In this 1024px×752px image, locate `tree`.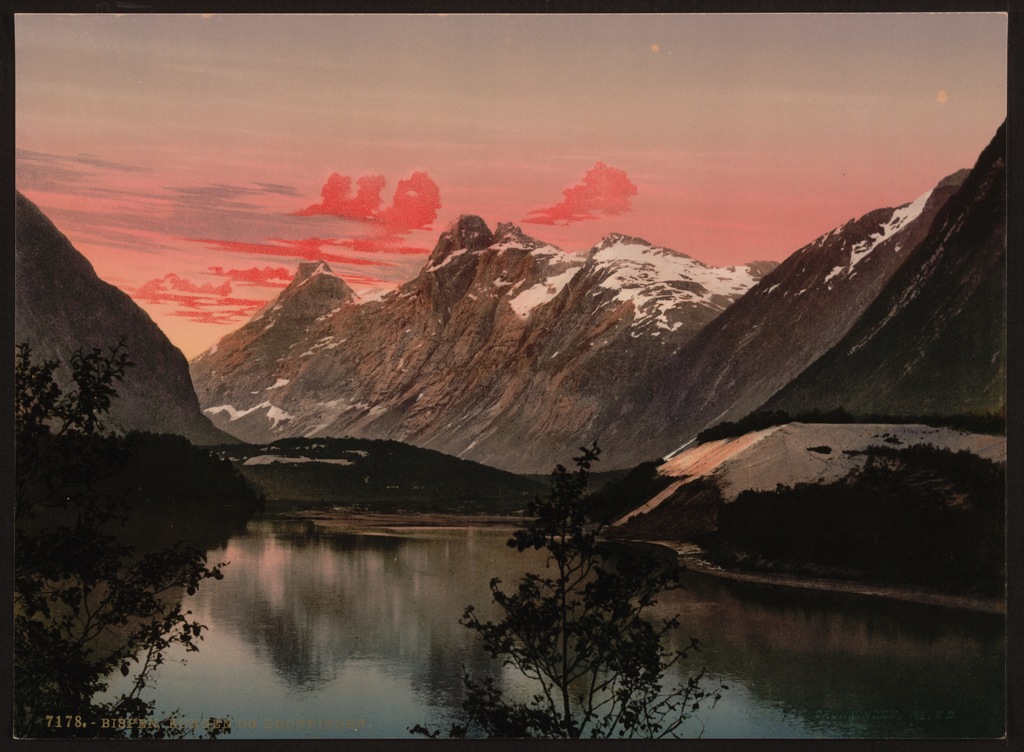
Bounding box: <box>16,330,154,559</box>.
